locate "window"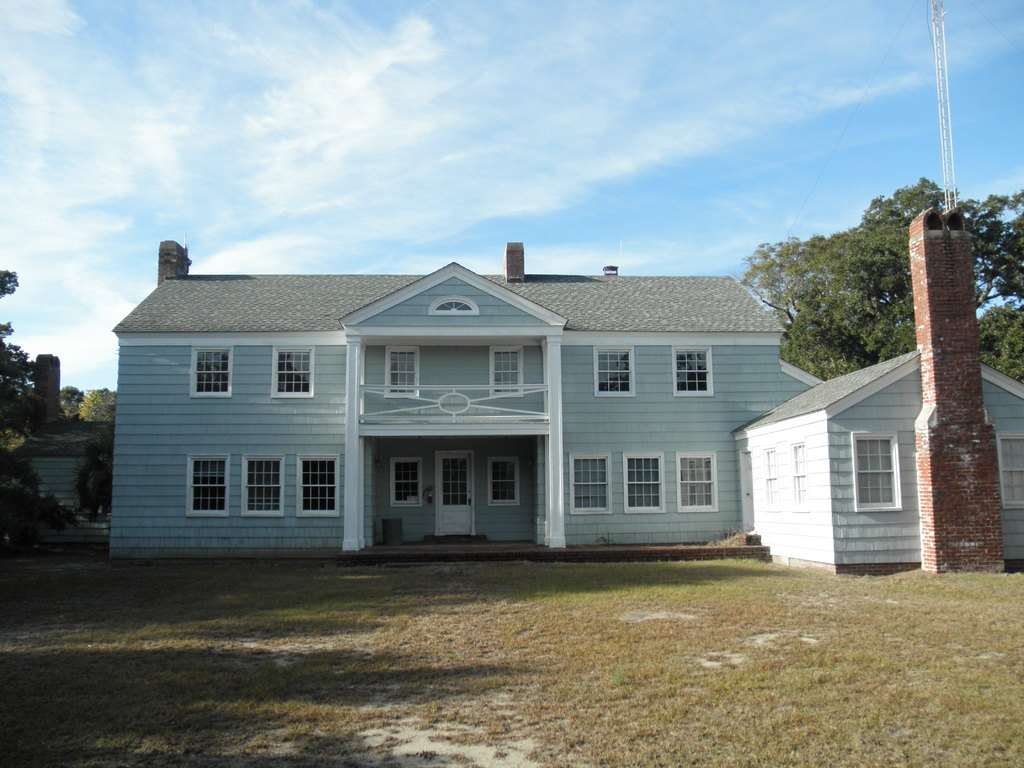
crop(191, 351, 228, 396)
